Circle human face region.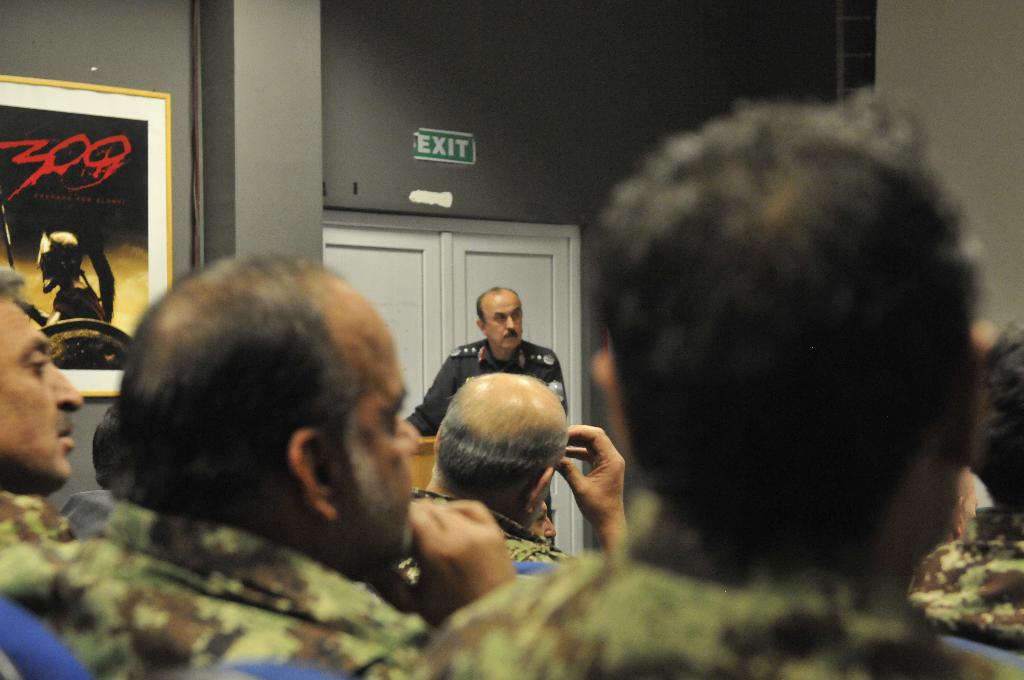
Region: {"x1": 483, "y1": 293, "x2": 522, "y2": 347}.
